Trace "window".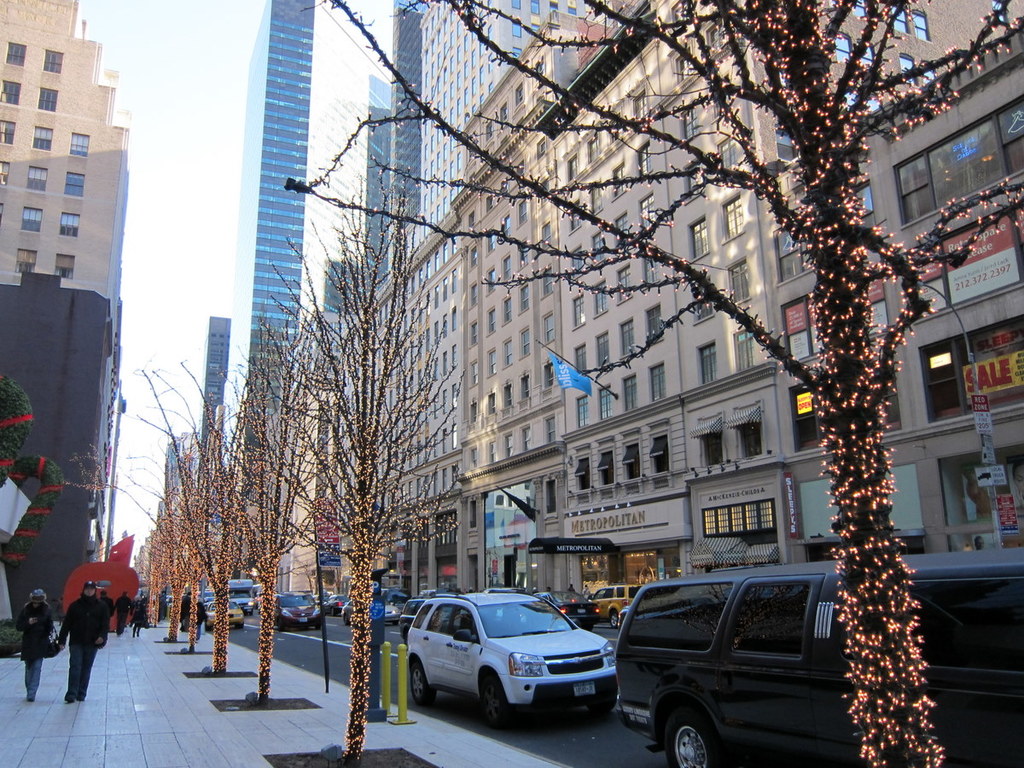
Traced to (573, 291, 588, 329).
